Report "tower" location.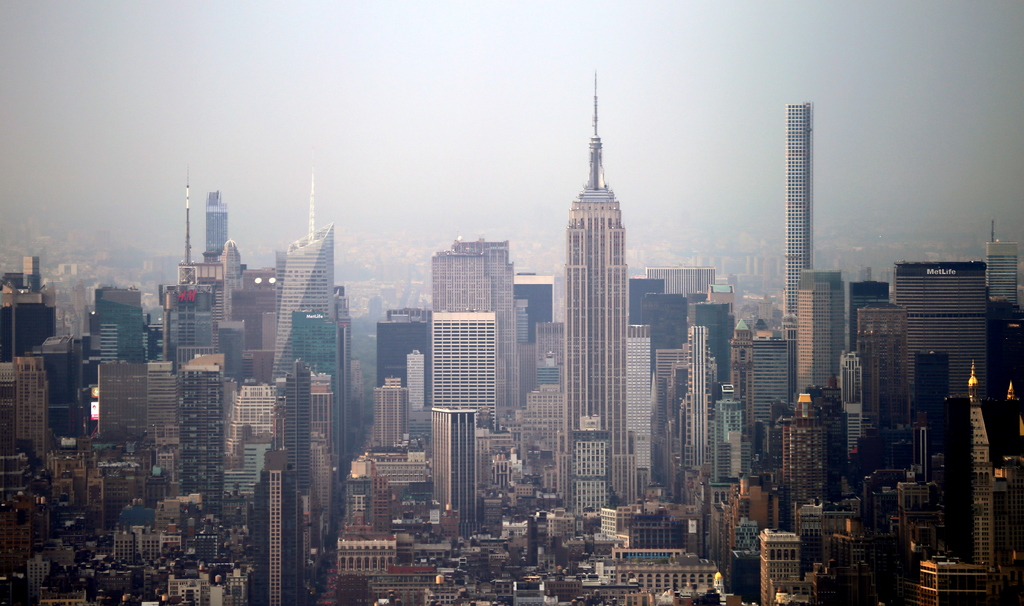
Report: 374,308,434,409.
